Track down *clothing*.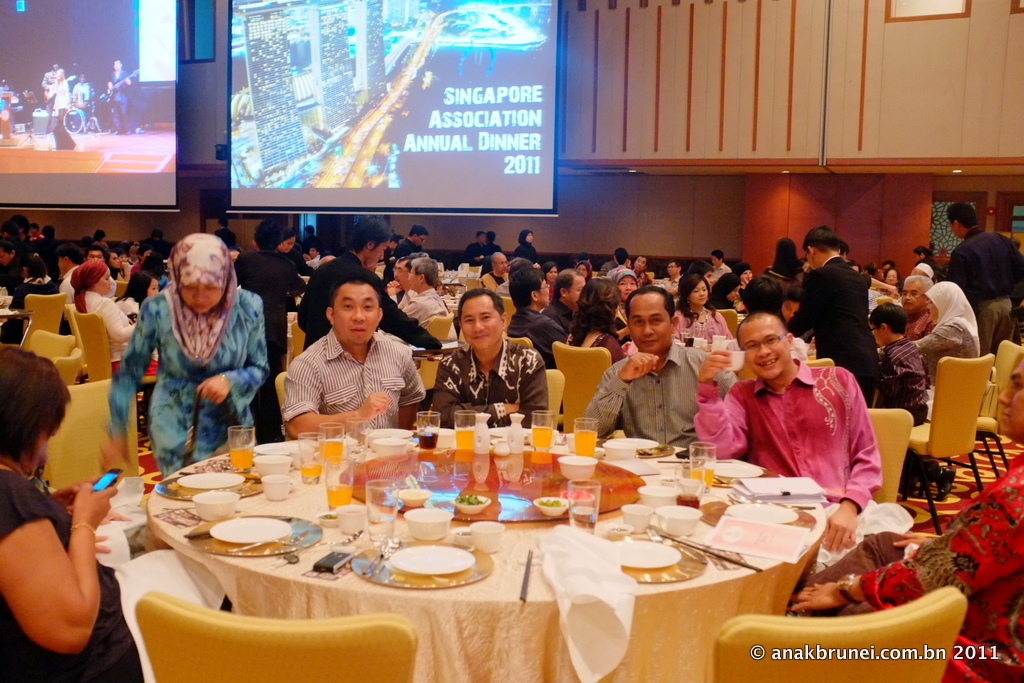
Tracked to [left=532, top=290, right=572, bottom=336].
